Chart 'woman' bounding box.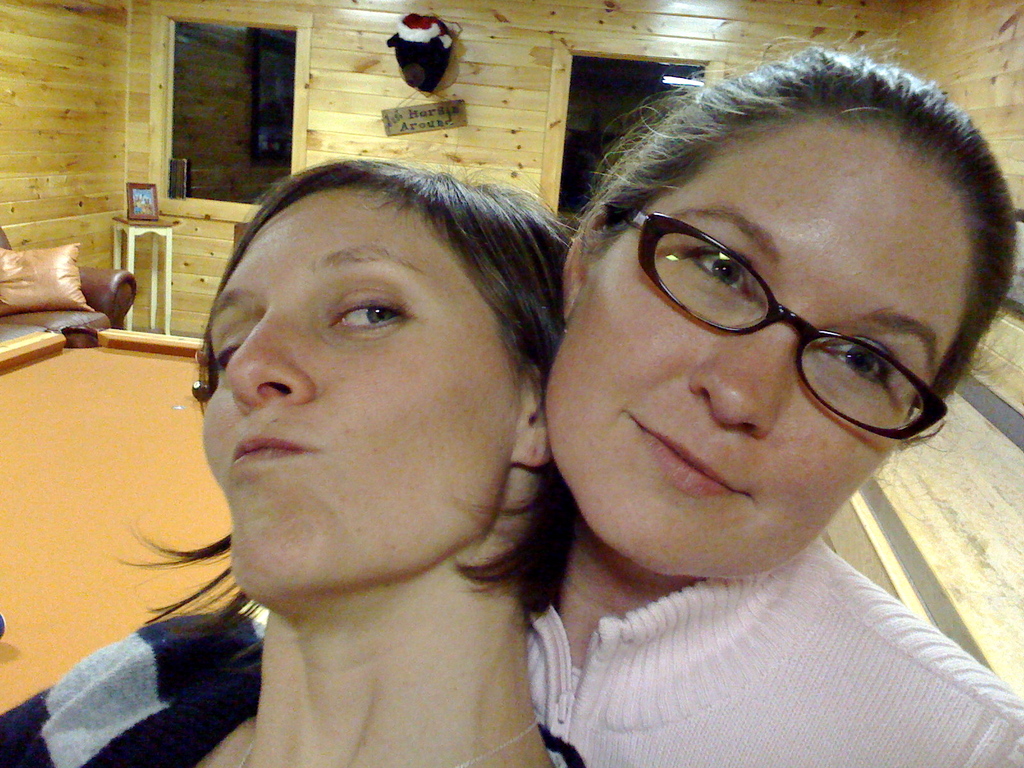
Charted: x1=250, y1=22, x2=1023, y2=767.
